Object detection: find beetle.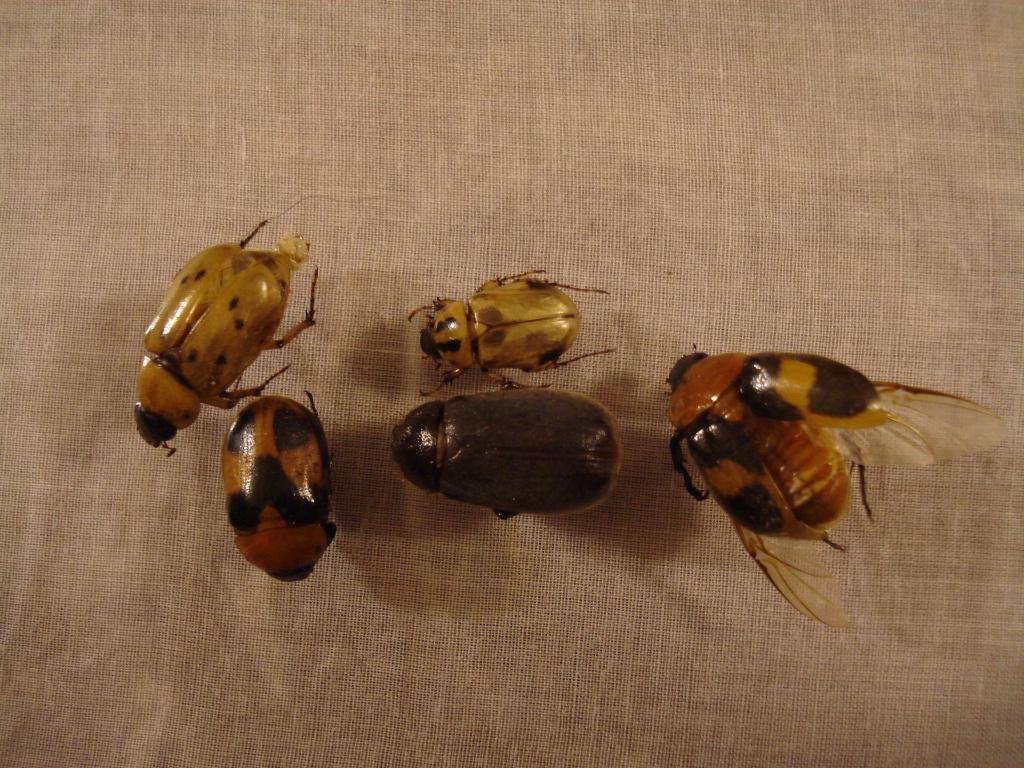
385, 389, 623, 524.
